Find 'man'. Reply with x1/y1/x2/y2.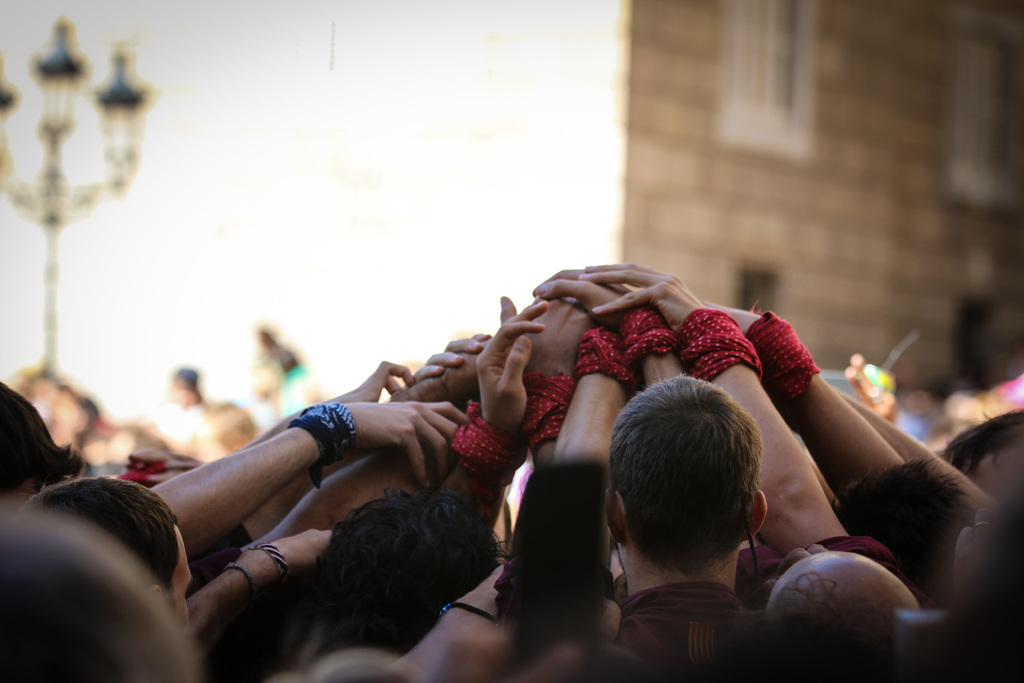
549/342/843/682.
